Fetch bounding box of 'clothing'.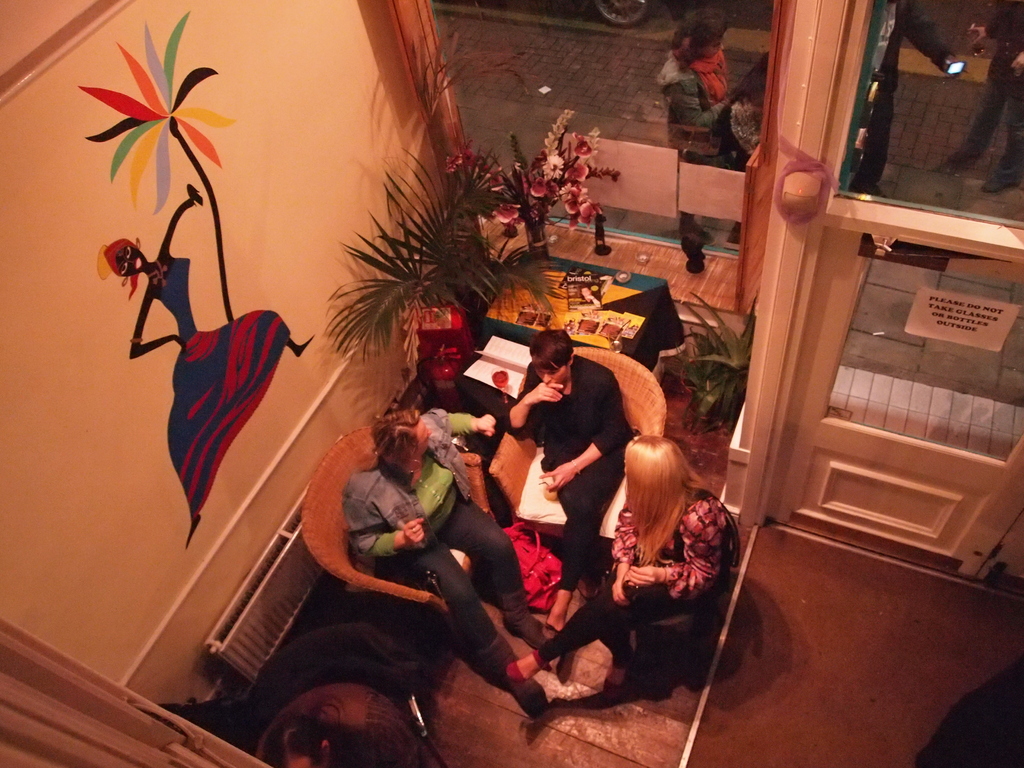
Bbox: pyautogui.locateOnScreen(531, 486, 739, 675).
